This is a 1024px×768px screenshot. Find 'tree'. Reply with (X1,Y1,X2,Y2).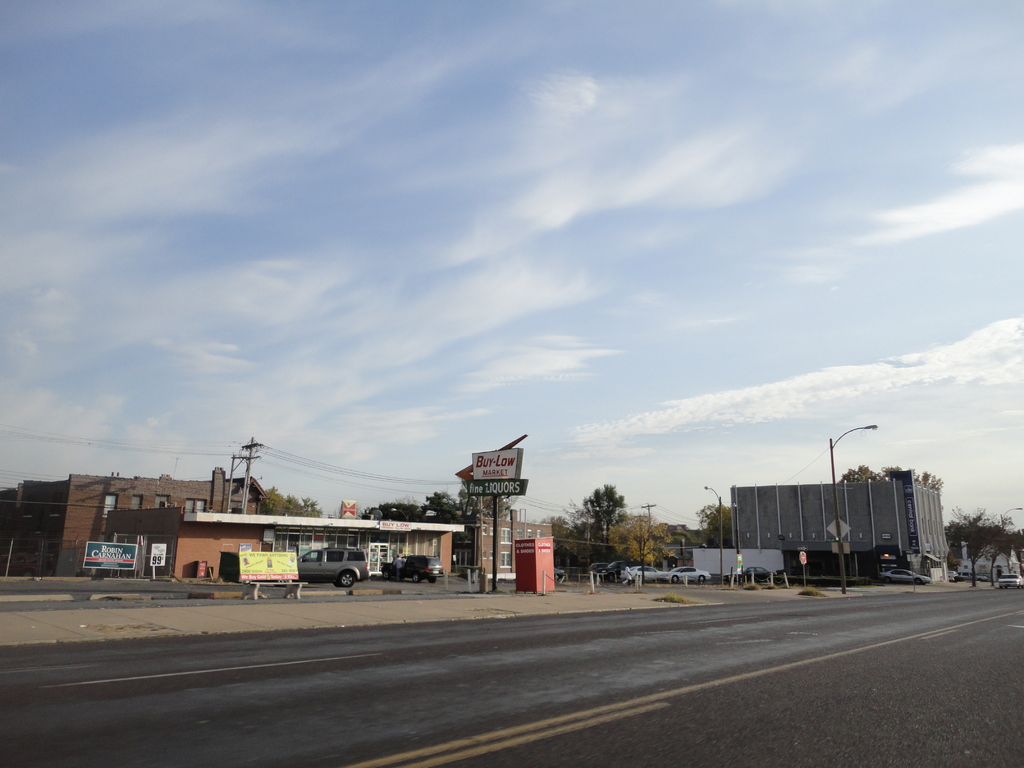
(1011,532,1023,576).
